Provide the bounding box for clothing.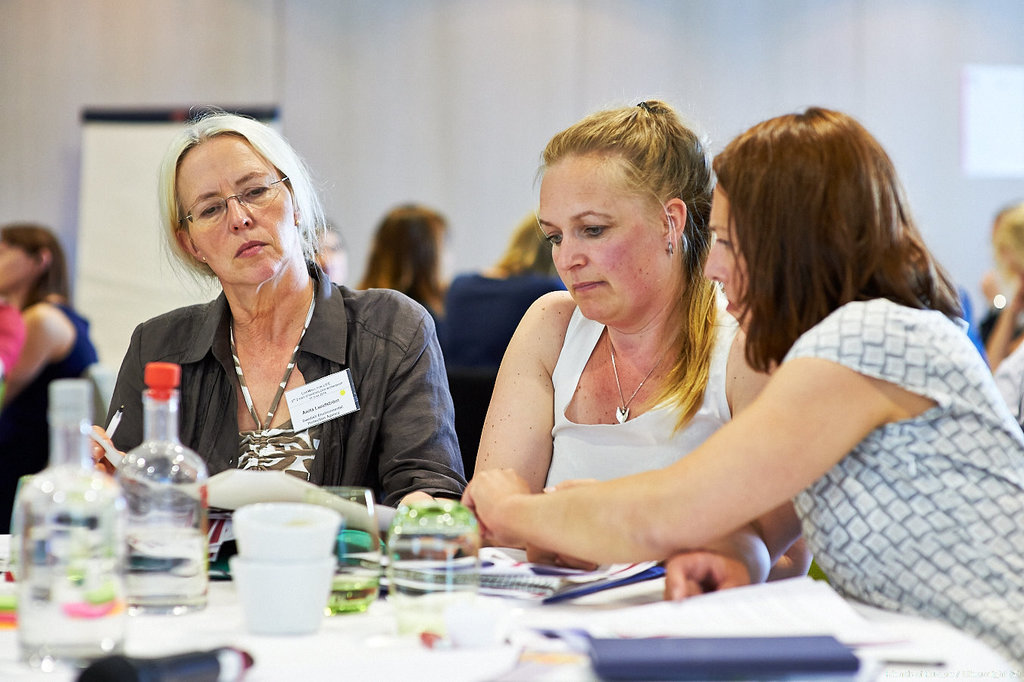
777, 296, 1023, 674.
